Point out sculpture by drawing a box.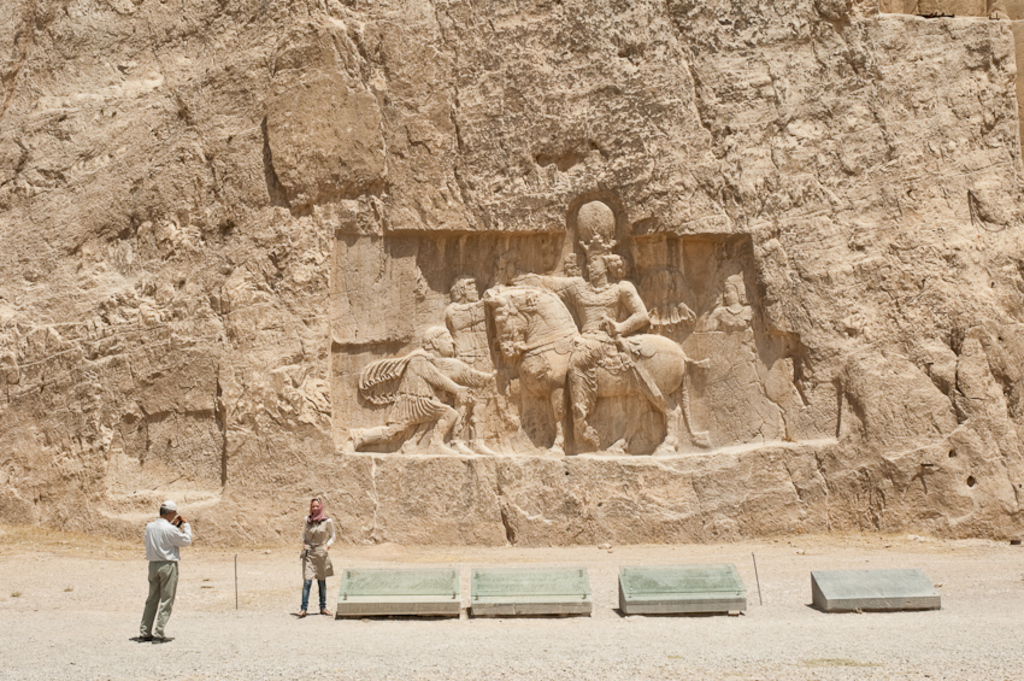
box(349, 322, 495, 452).
